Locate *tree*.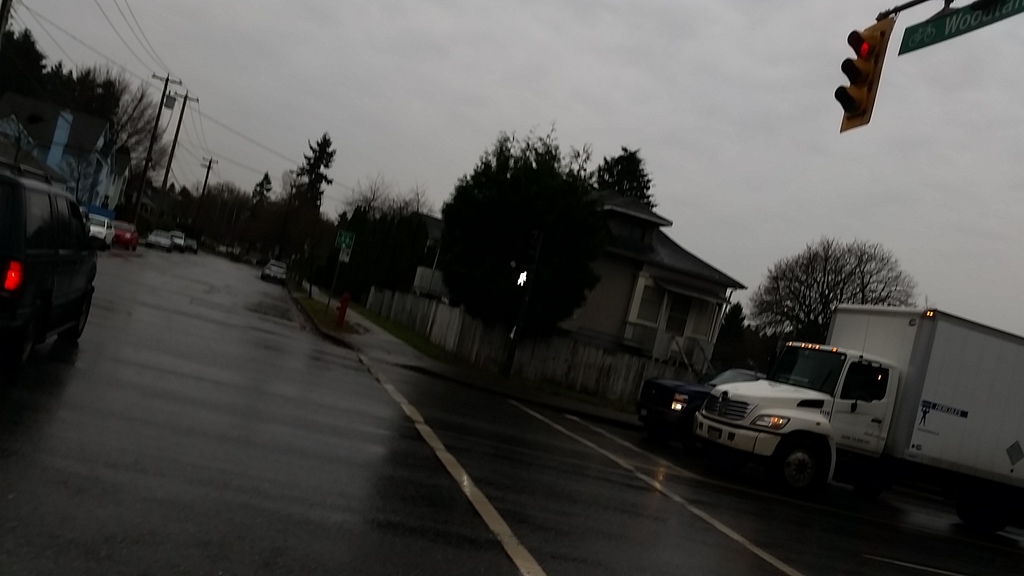
Bounding box: [255,166,274,212].
